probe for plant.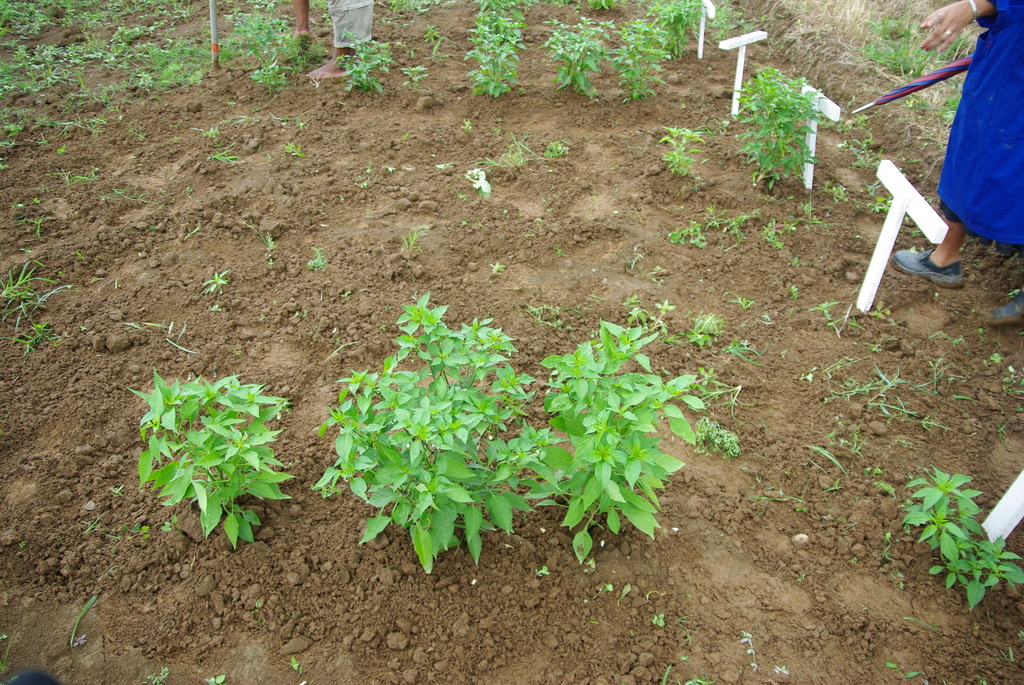
Probe result: bbox=(655, 610, 665, 631).
